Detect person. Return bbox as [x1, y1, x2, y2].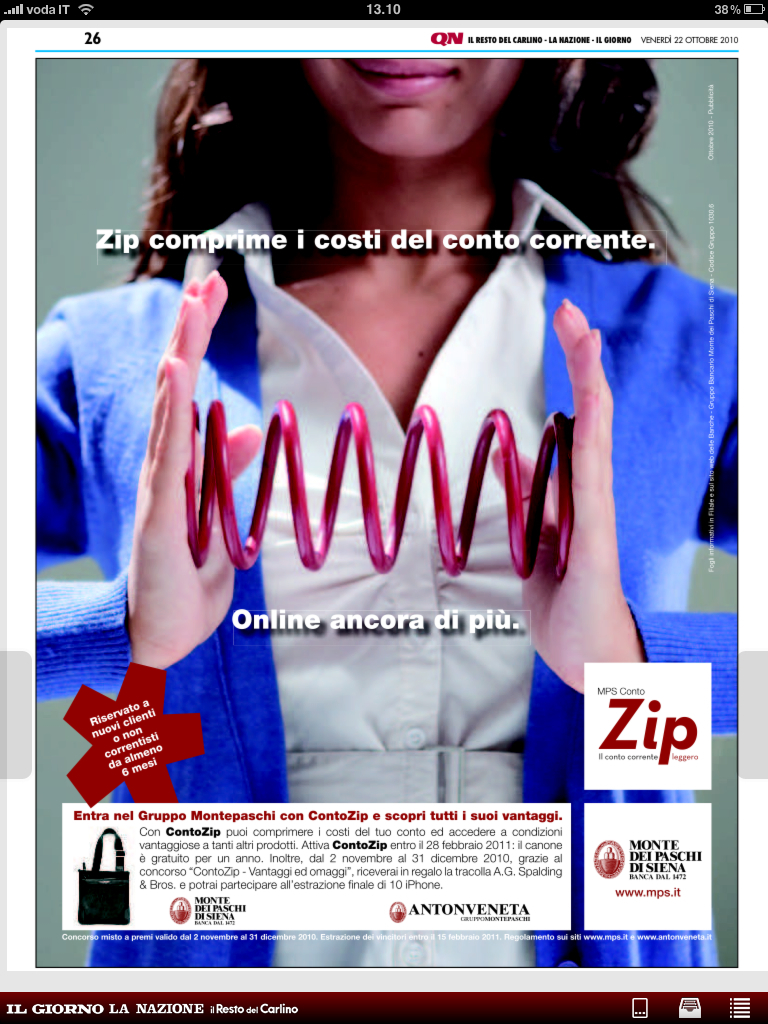
[36, 57, 742, 971].
